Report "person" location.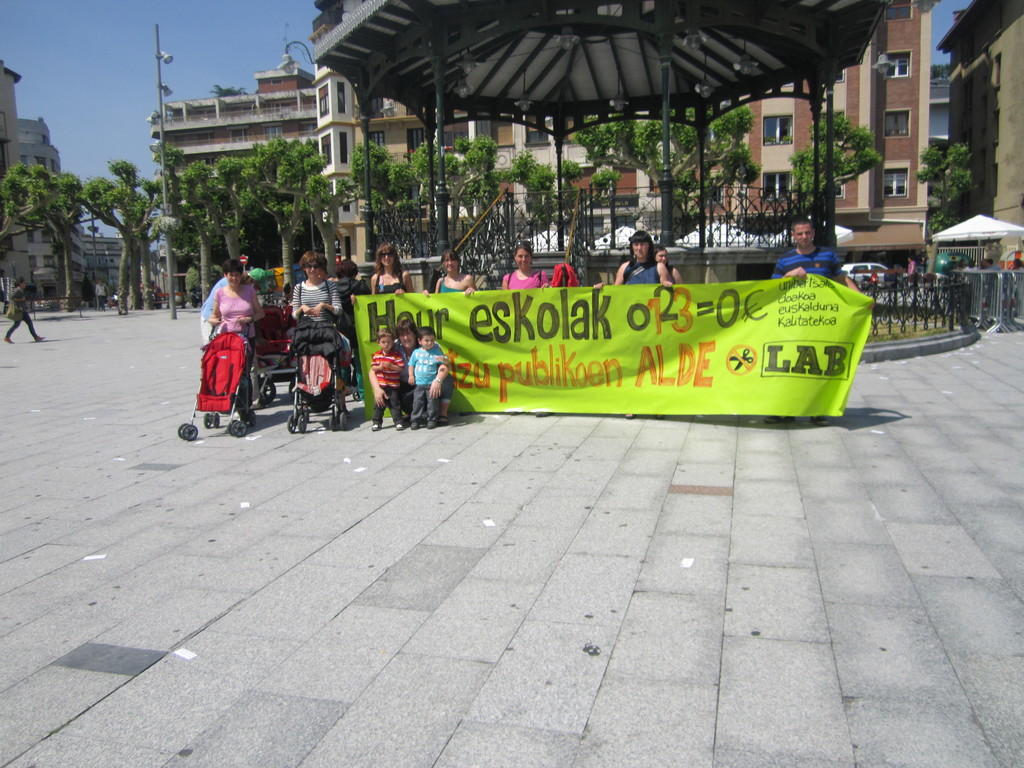
Report: <bbox>502, 244, 554, 288</bbox>.
